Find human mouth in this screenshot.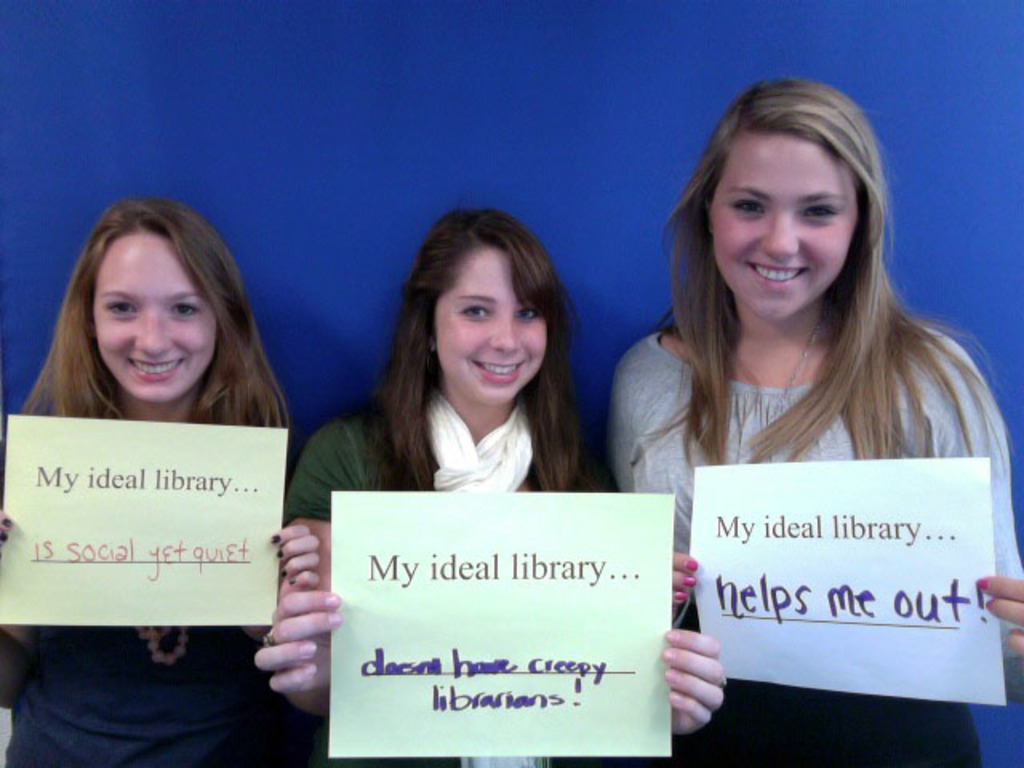
The bounding box for human mouth is box(474, 360, 522, 384).
